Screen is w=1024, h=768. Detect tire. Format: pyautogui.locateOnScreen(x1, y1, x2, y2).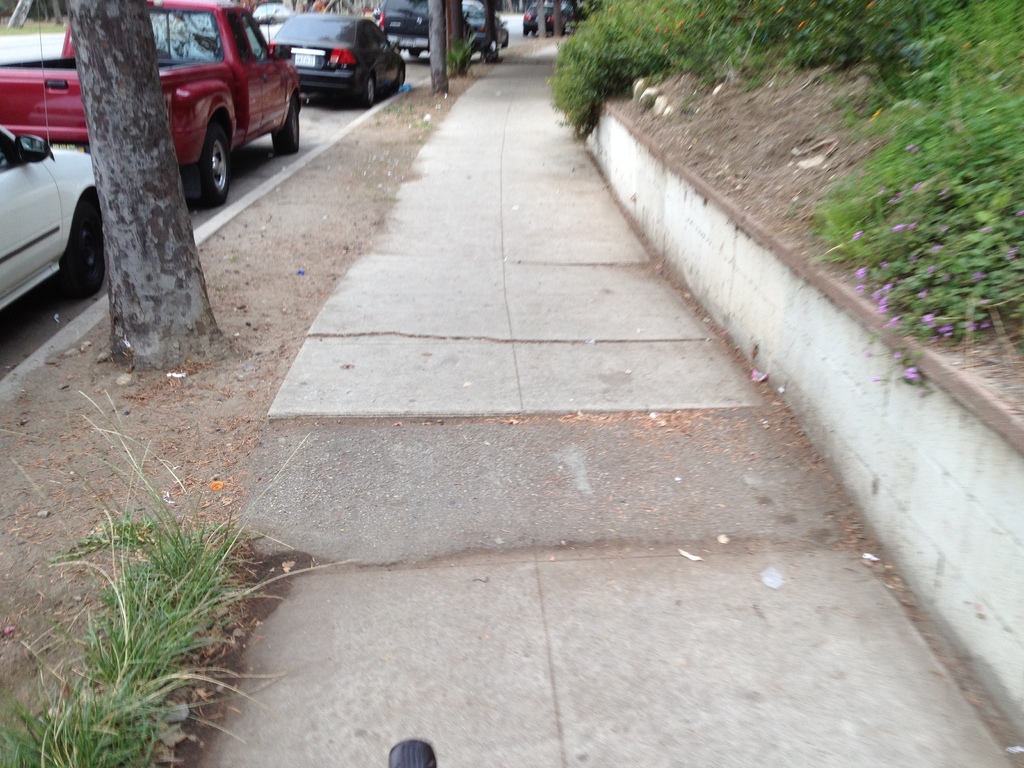
pyautogui.locateOnScreen(409, 49, 420, 59).
